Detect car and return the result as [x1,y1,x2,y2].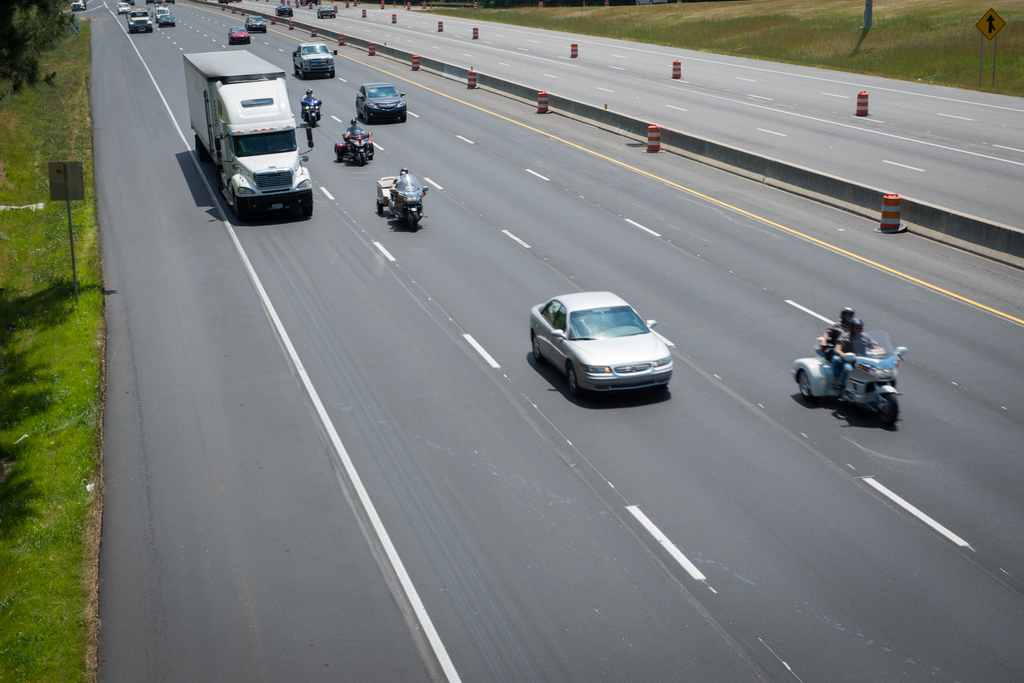
[127,11,154,40].
